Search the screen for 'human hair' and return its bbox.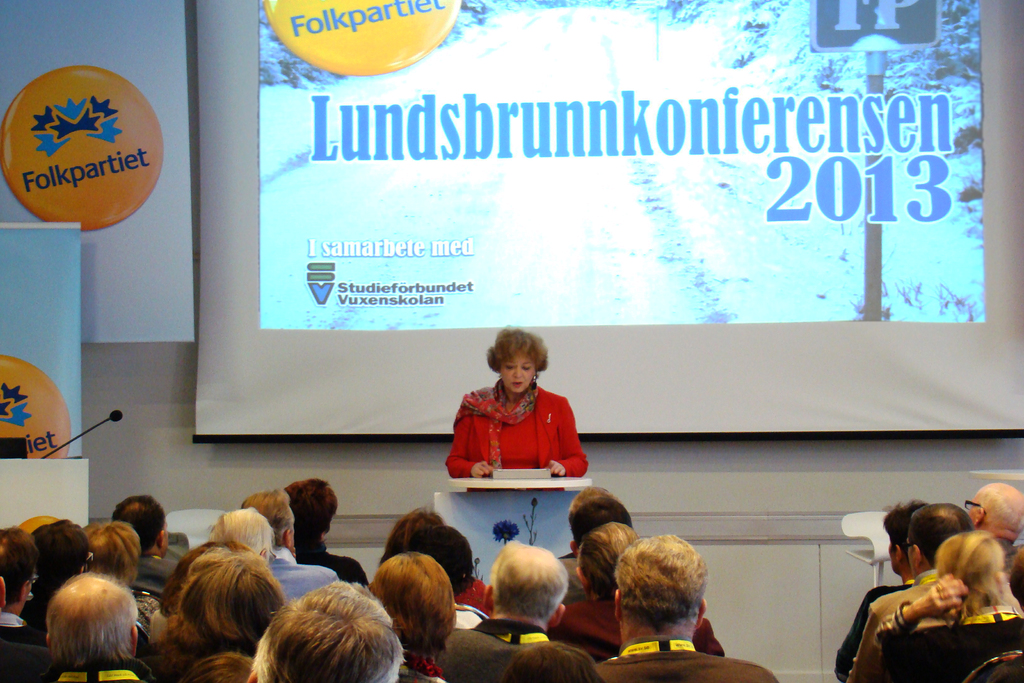
Found: <bbox>284, 477, 339, 541</bbox>.
